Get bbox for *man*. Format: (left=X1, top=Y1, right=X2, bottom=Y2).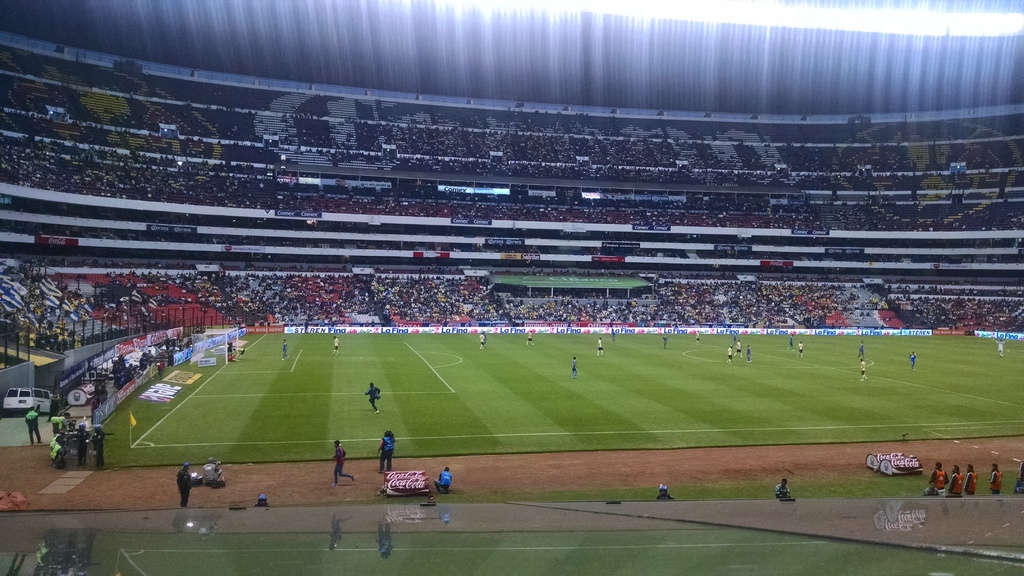
(left=361, top=380, right=383, bottom=414).
